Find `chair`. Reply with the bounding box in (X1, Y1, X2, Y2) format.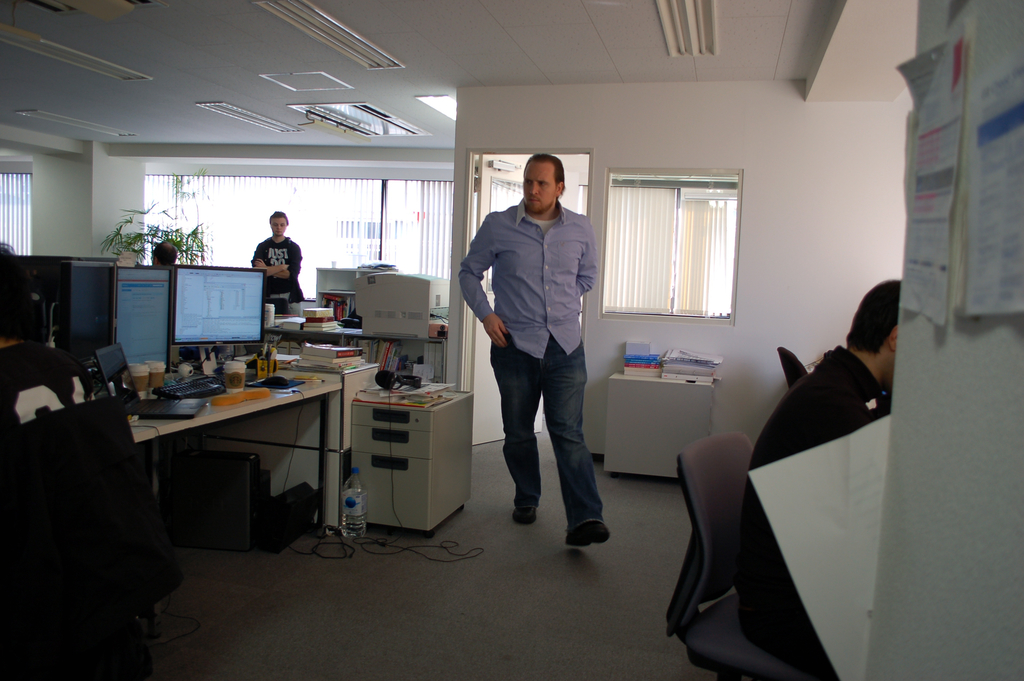
(673, 412, 790, 664).
